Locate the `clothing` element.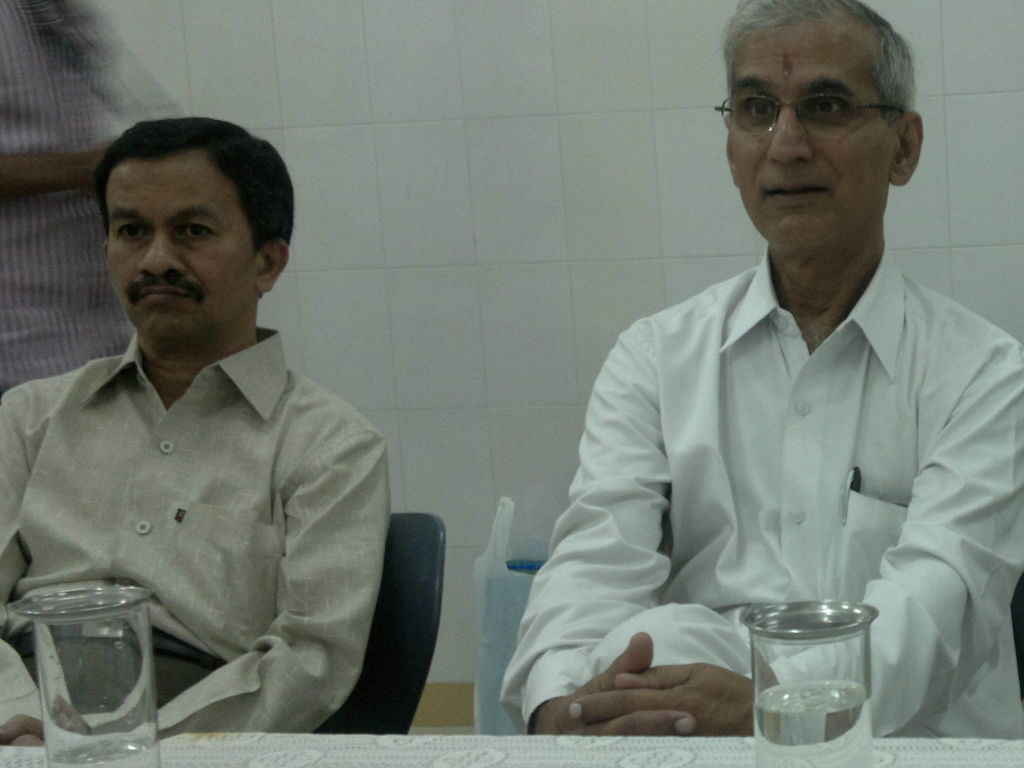
Element bbox: select_region(502, 232, 1023, 745).
